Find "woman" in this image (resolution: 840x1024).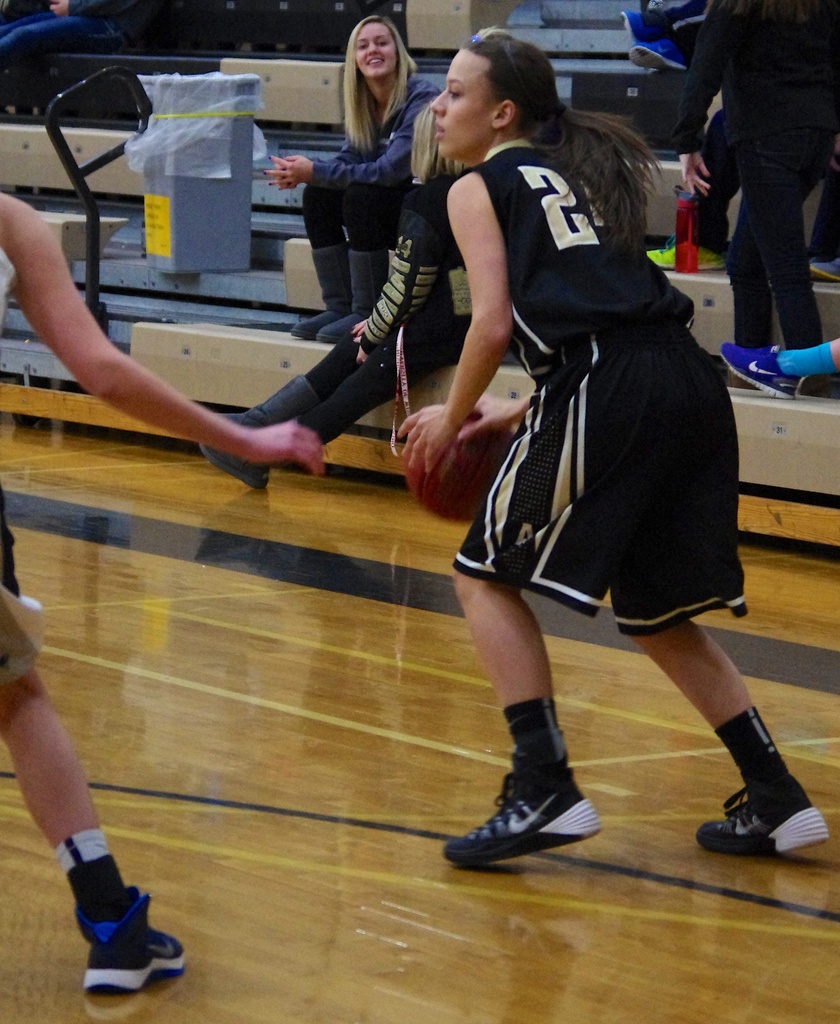
left=351, top=37, right=743, bottom=877.
